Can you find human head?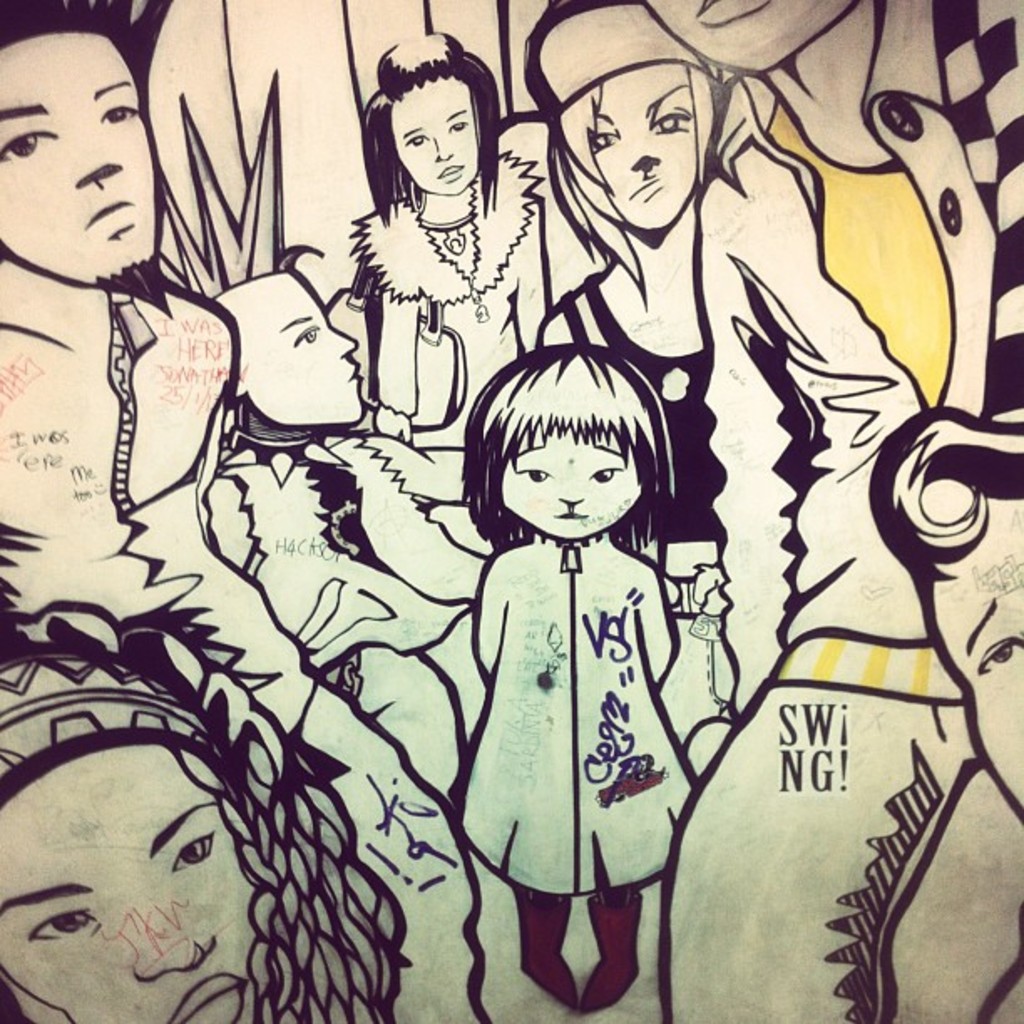
Yes, bounding box: crop(643, 0, 855, 75).
